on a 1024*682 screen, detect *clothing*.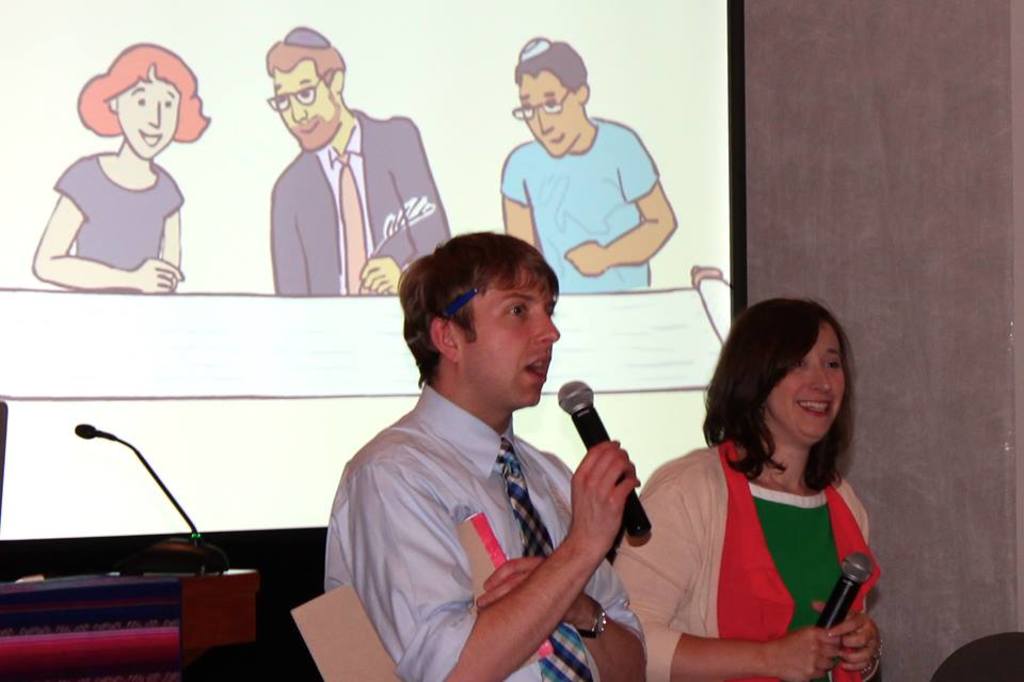
[x1=266, y1=106, x2=454, y2=298].
